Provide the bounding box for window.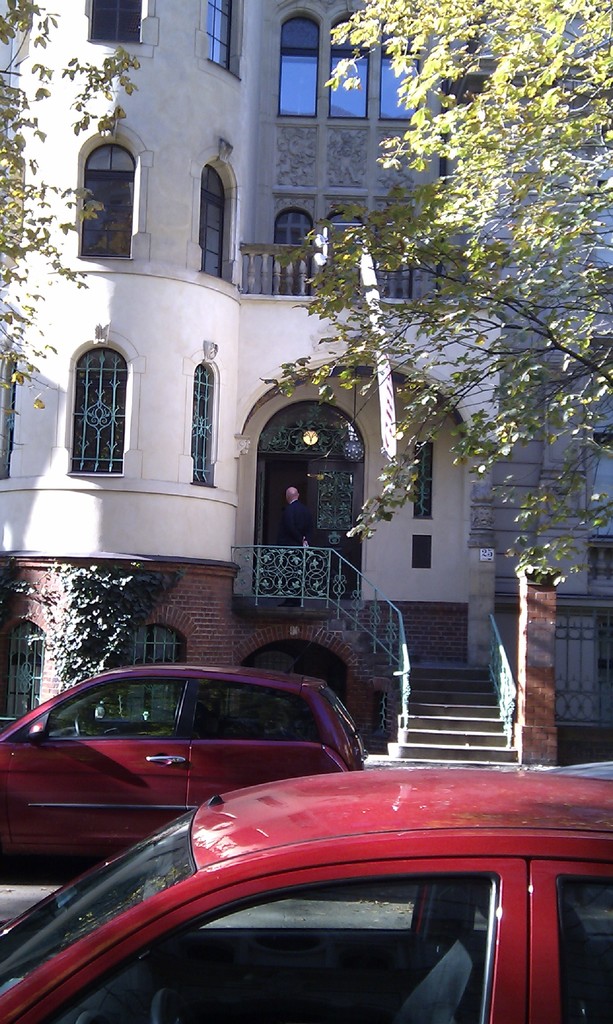
[x1=278, y1=13, x2=317, y2=116].
